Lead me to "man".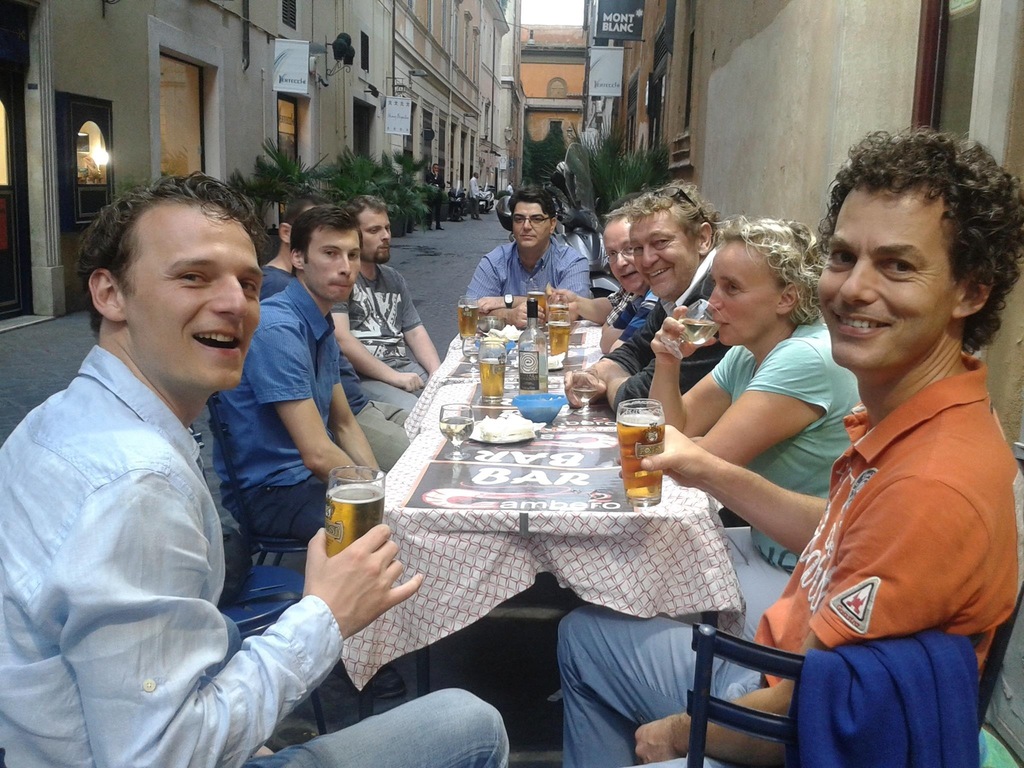
Lead to left=461, top=185, right=596, bottom=331.
